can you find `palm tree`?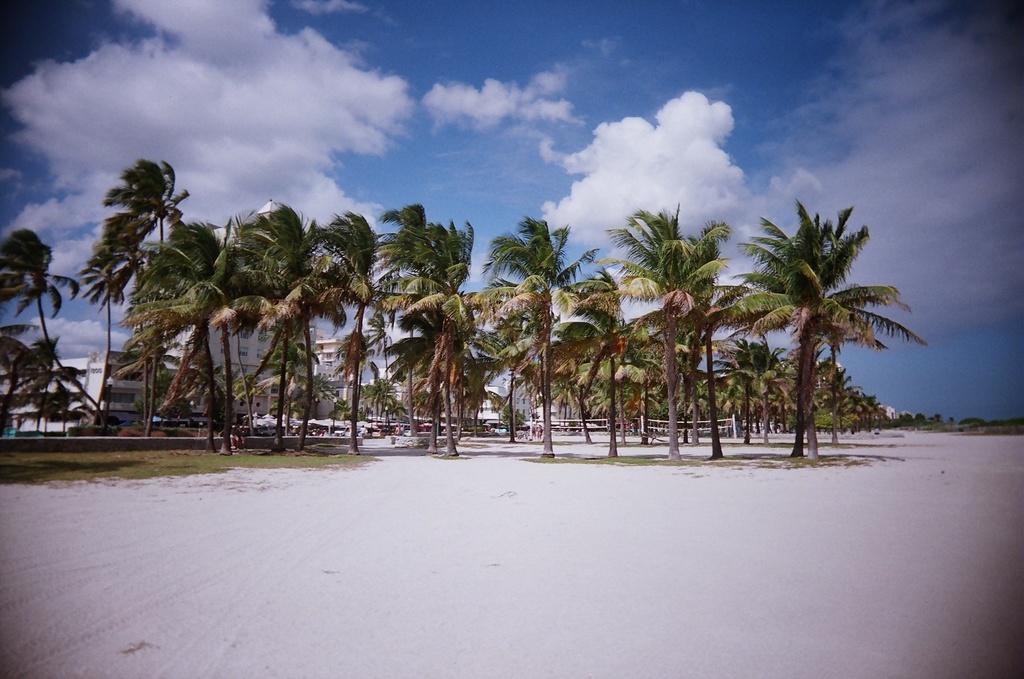
Yes, bounding box: box(489, 267, 570, 440).
